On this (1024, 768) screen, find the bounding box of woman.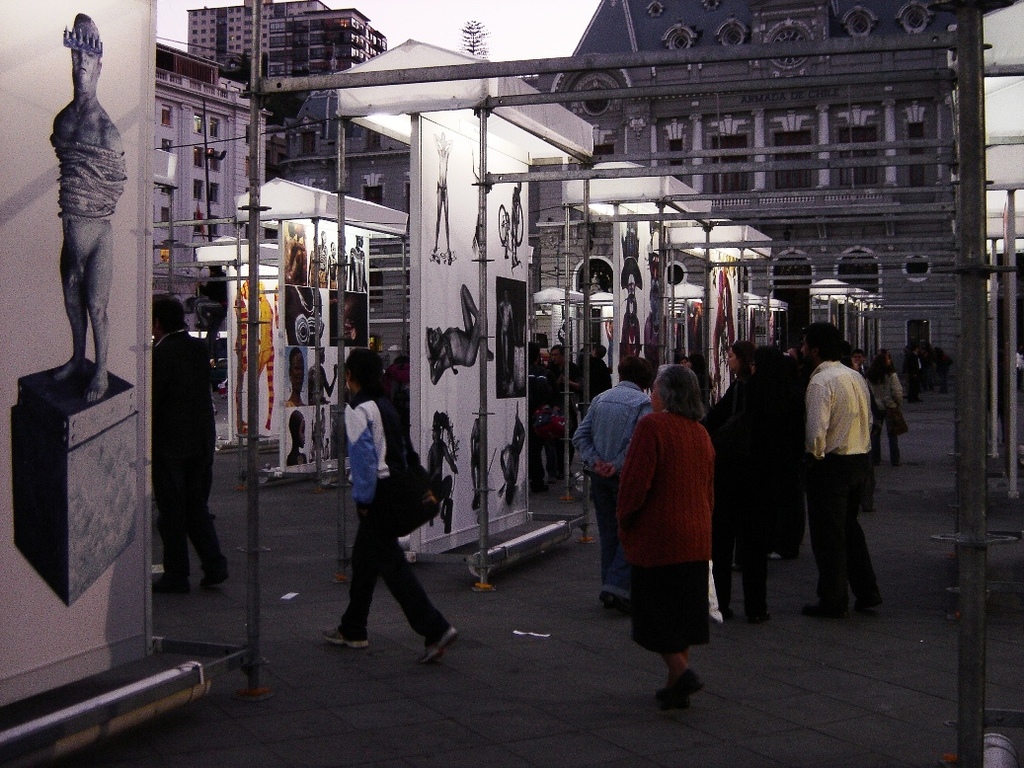
Bounding box: box=[287, 406, 311, 465].
